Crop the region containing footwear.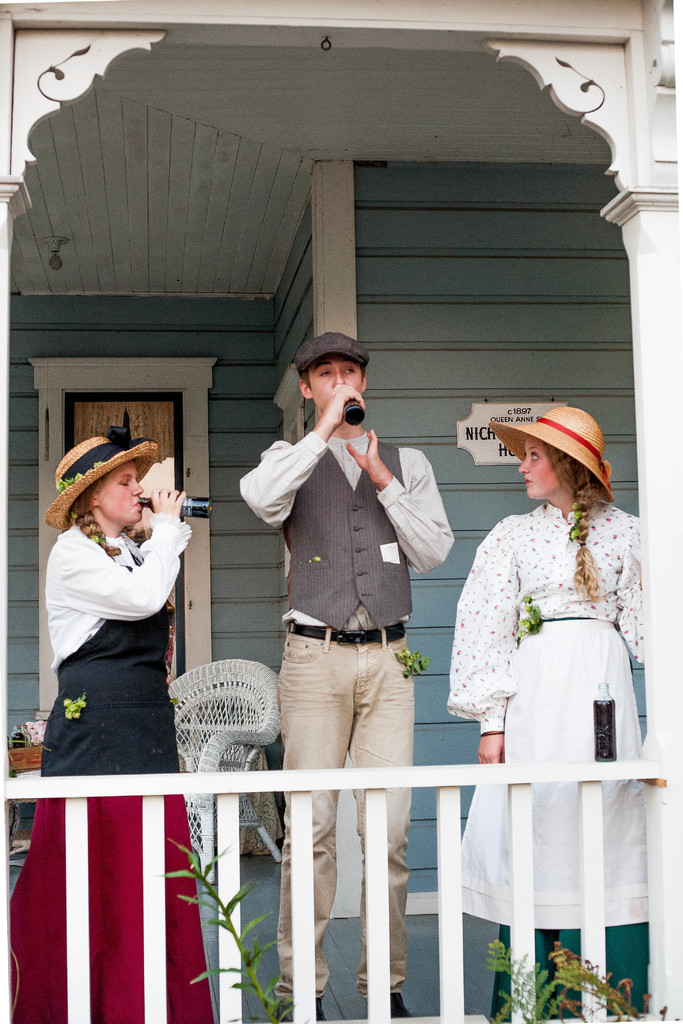
Crop region: x1=388, y1=987, x2=406, y2=1015.
